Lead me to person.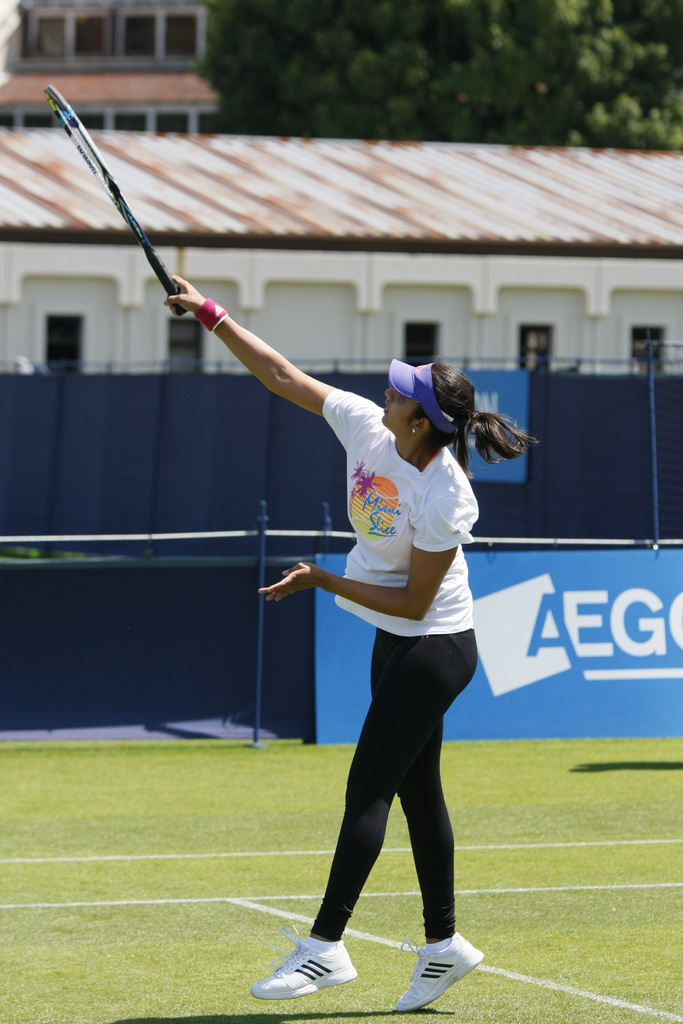
Lead to x1=174 y1=270 x2=545 y2=1015.
